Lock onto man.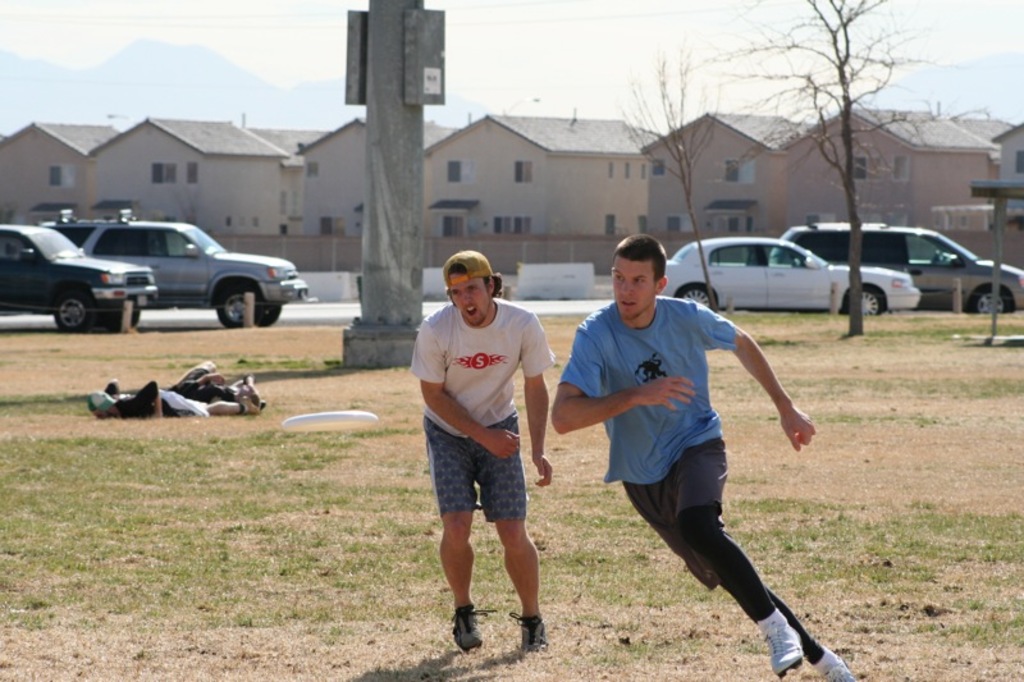
Locked: (left=174, top=374, right=259, bottom=404).
